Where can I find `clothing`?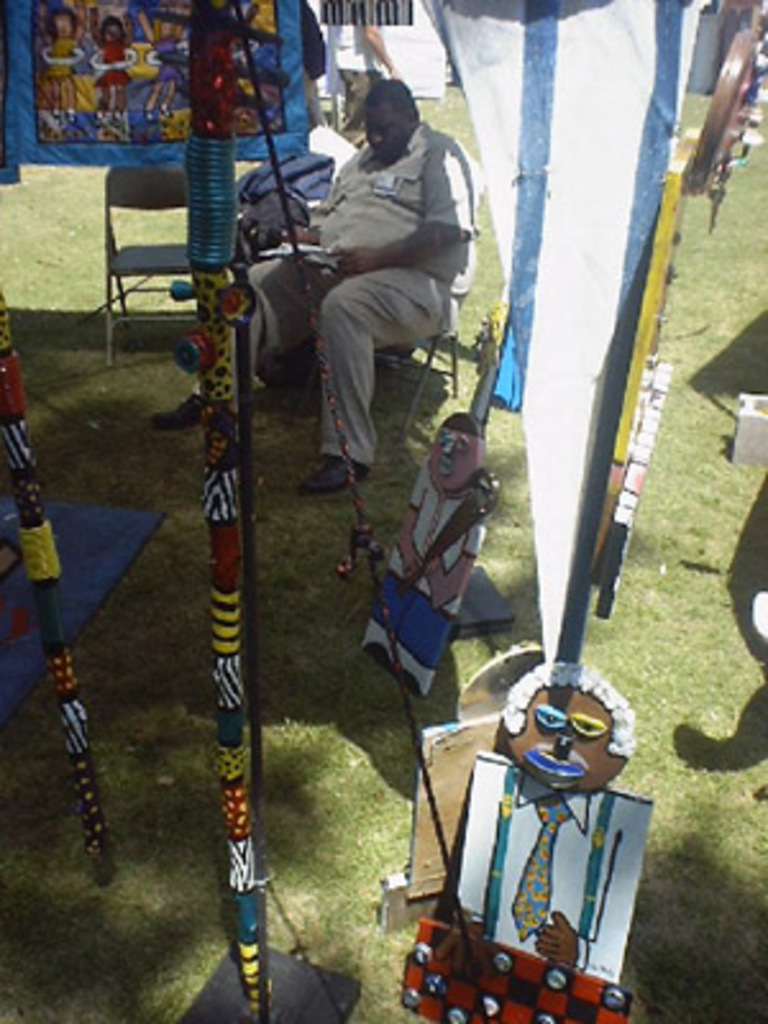
You can find it at (353, 456, 492, 699).
